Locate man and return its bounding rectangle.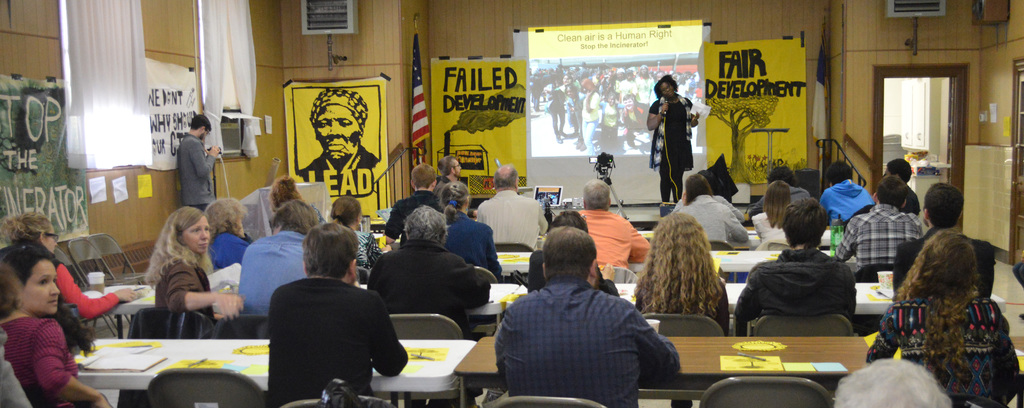
[left=576, top=179, right=652, bottom=268].
